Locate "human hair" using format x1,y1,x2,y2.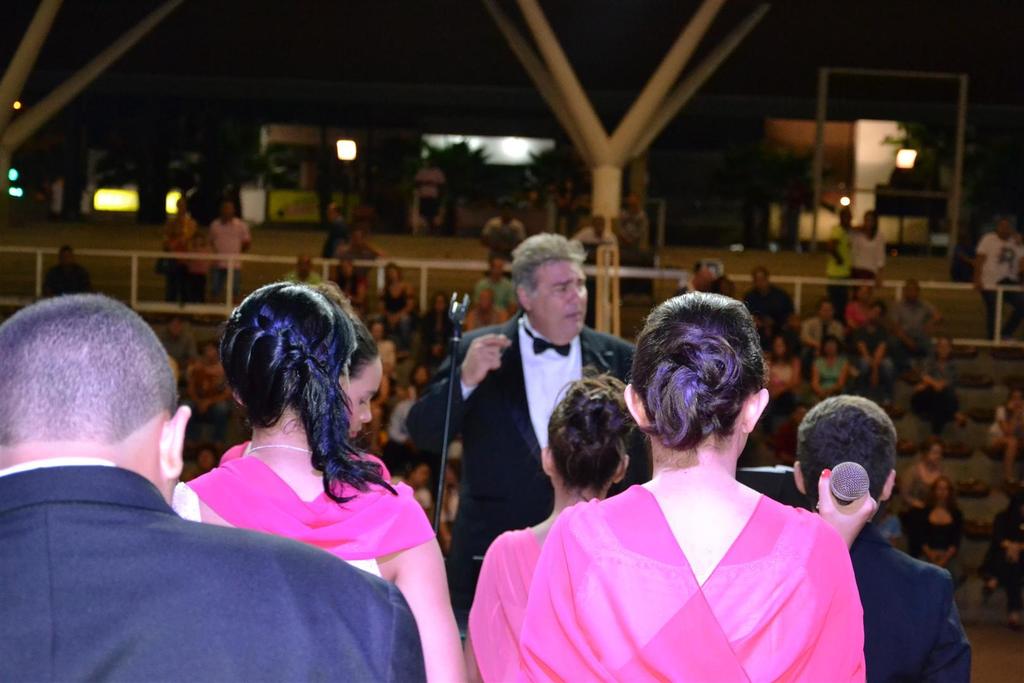
628,289,769,448.
